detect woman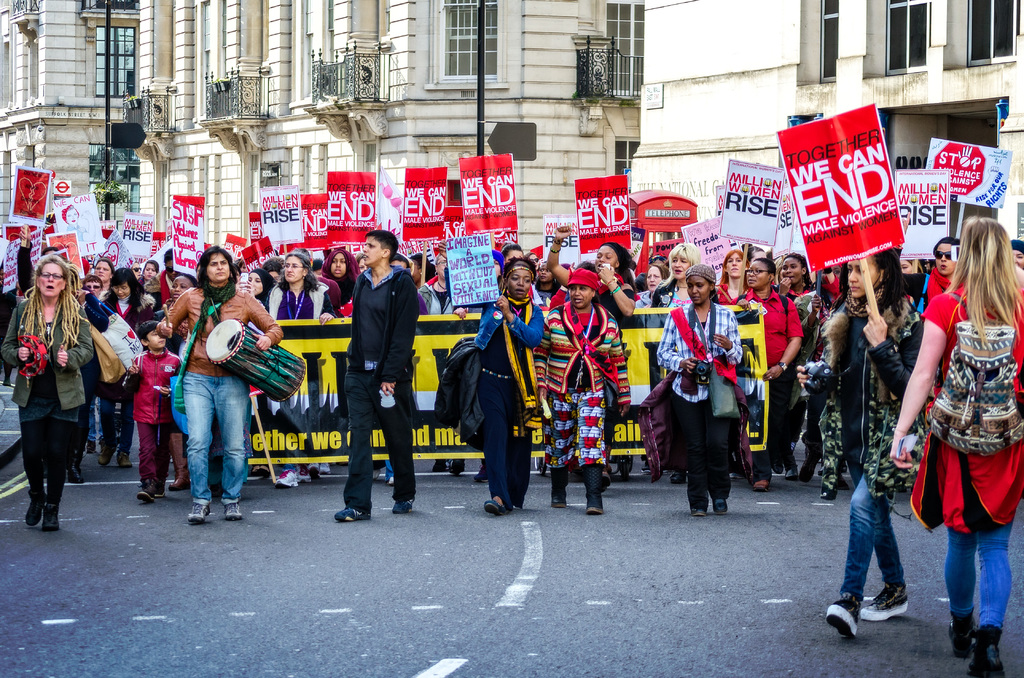
<bbox>1012, 236, 1023, 268</bbox>
